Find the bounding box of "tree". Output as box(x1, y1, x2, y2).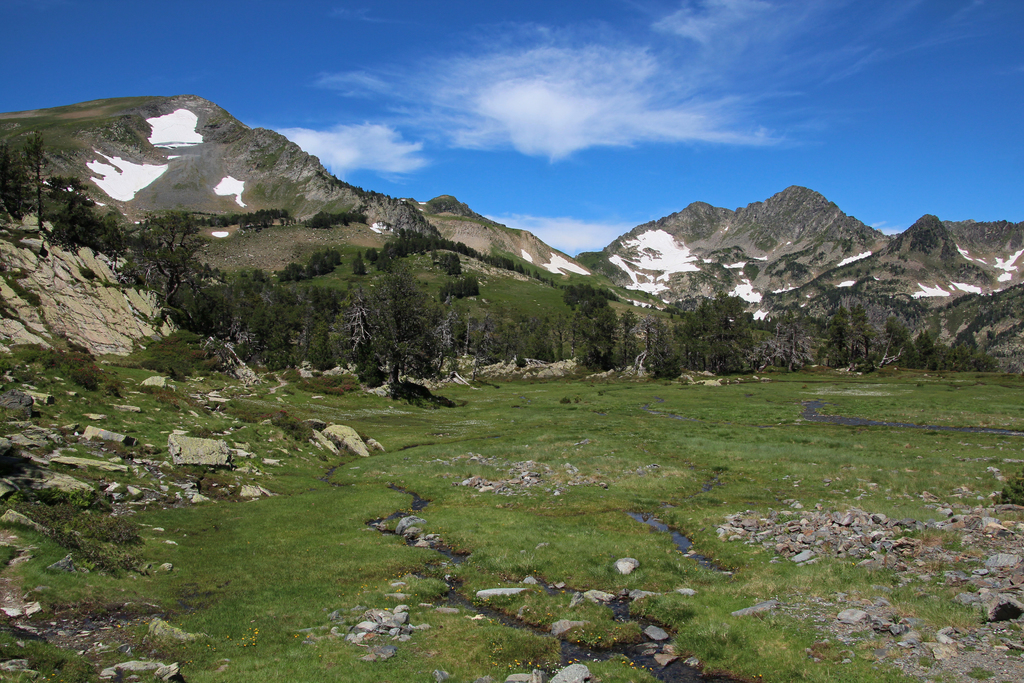
box(576, 287, 610, 367).
